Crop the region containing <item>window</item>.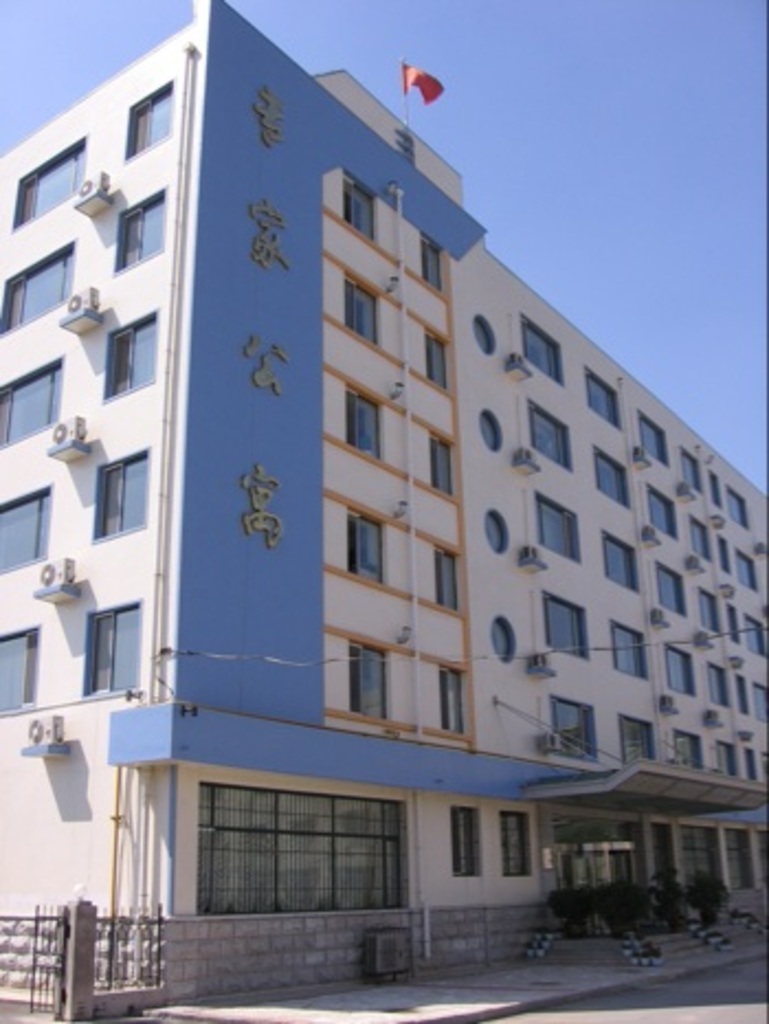
Crop region: box(617, 622, 650, 675).
